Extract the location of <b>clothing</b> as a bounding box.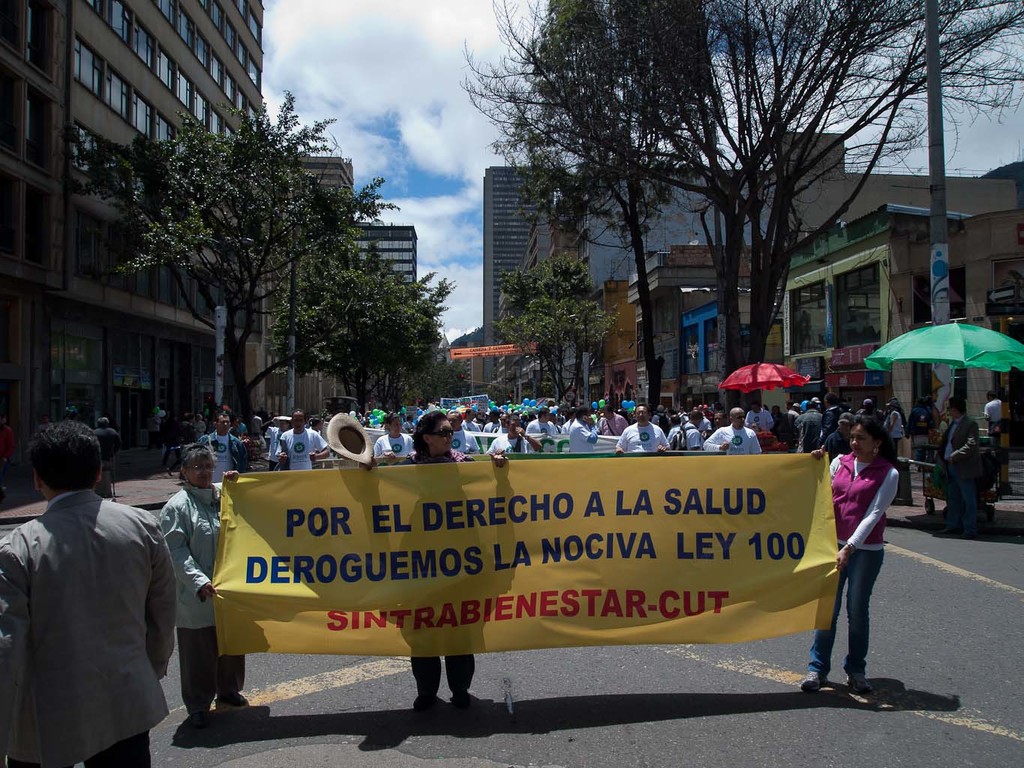
Rect(594, 410, 642, 438).
